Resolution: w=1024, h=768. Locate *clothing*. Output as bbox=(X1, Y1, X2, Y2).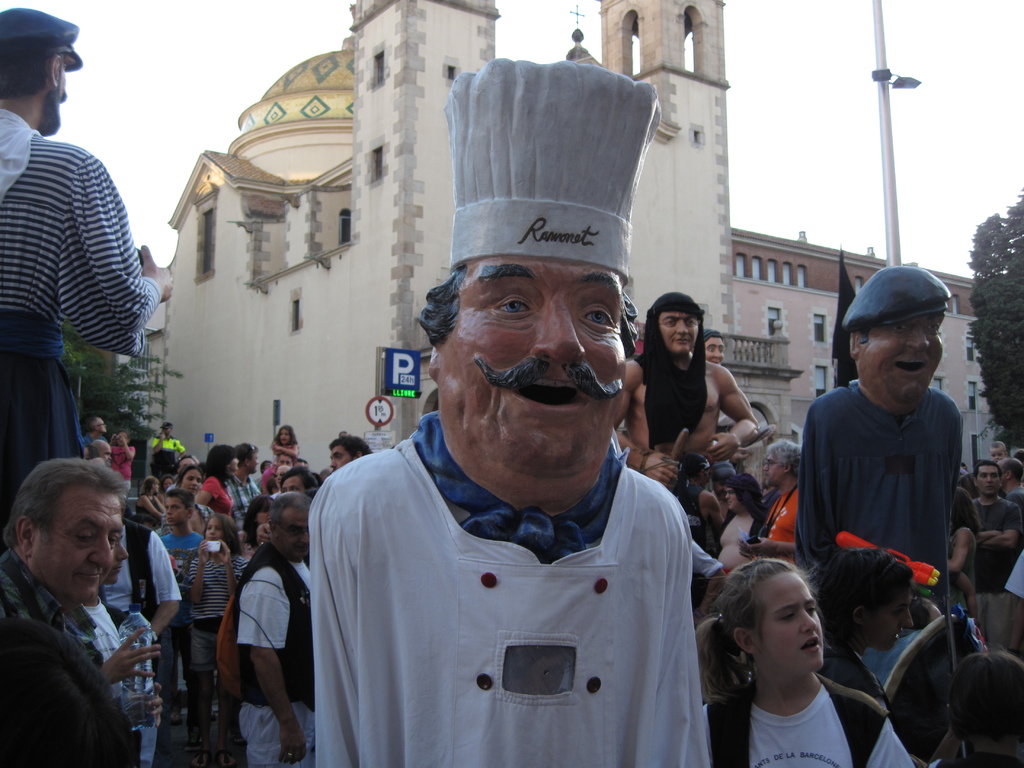
bbox=(202, 476, 231, 513).
